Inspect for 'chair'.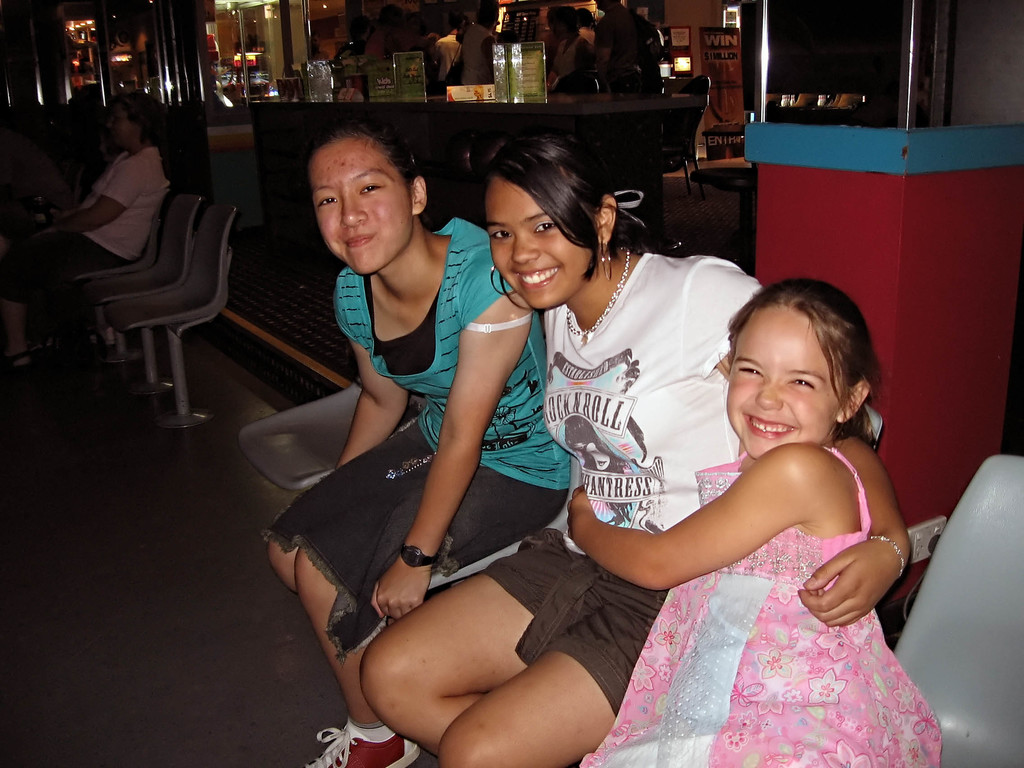
Inspection: bbox(68, 181, 168, 367).
